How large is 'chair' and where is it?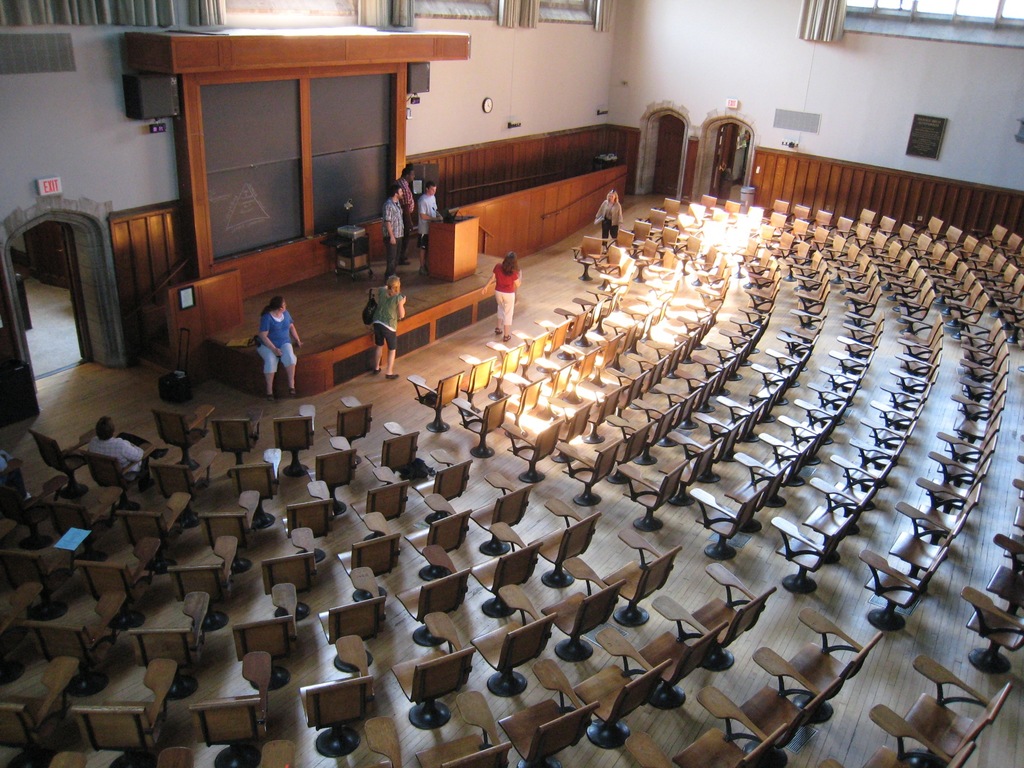
Bounding box: [790,609,886,724].
